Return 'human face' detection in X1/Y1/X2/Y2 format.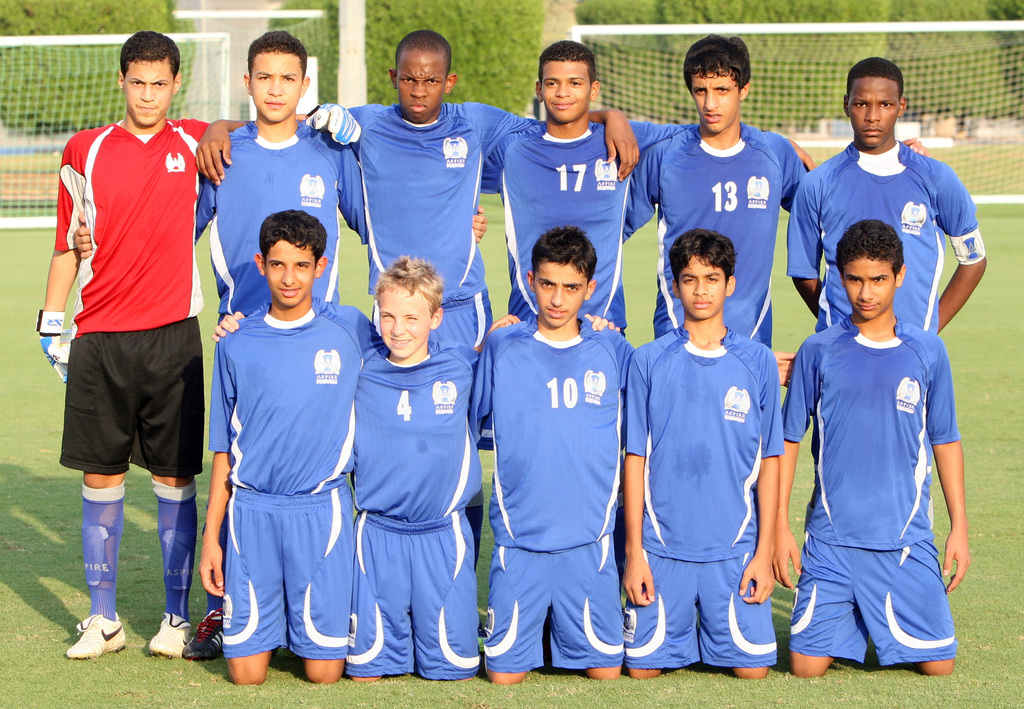
246/52/299/119.
